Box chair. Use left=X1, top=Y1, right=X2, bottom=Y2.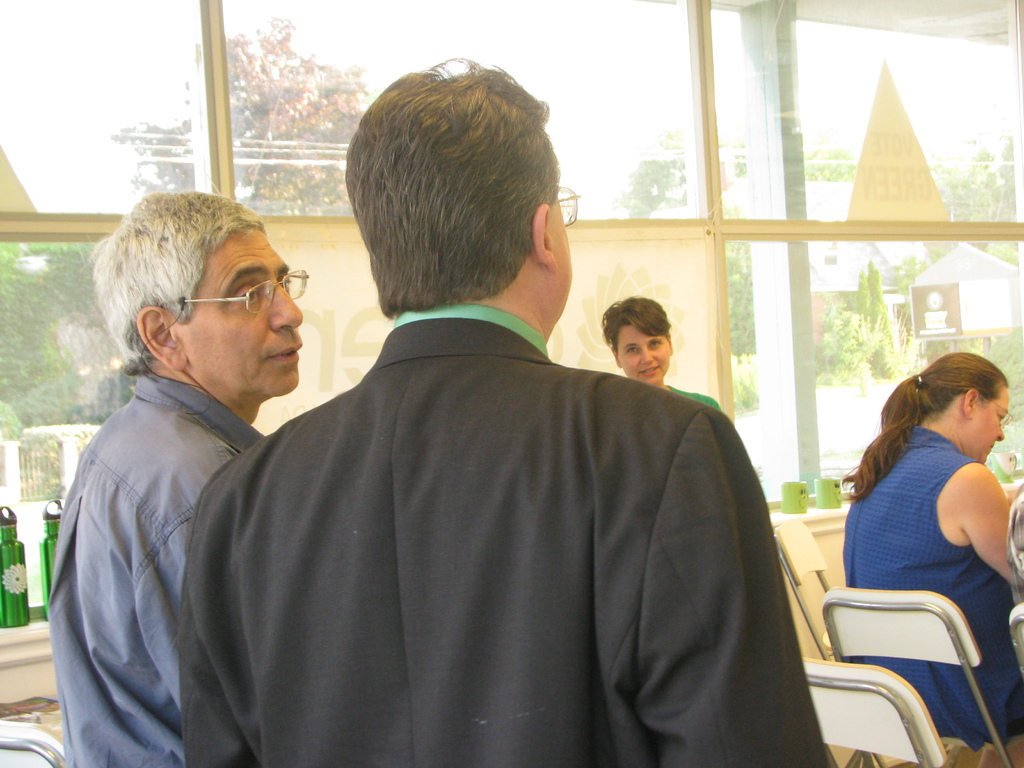
left=0, top=717, right=67, bottom=767.
